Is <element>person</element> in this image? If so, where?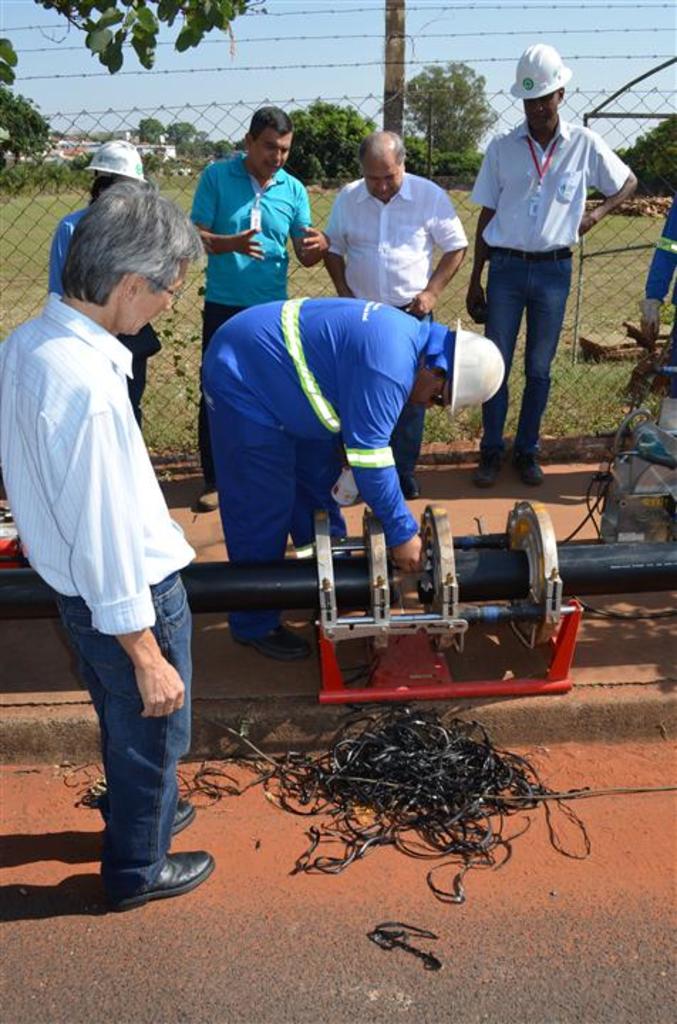
Yes, at 48,139,162,424.
